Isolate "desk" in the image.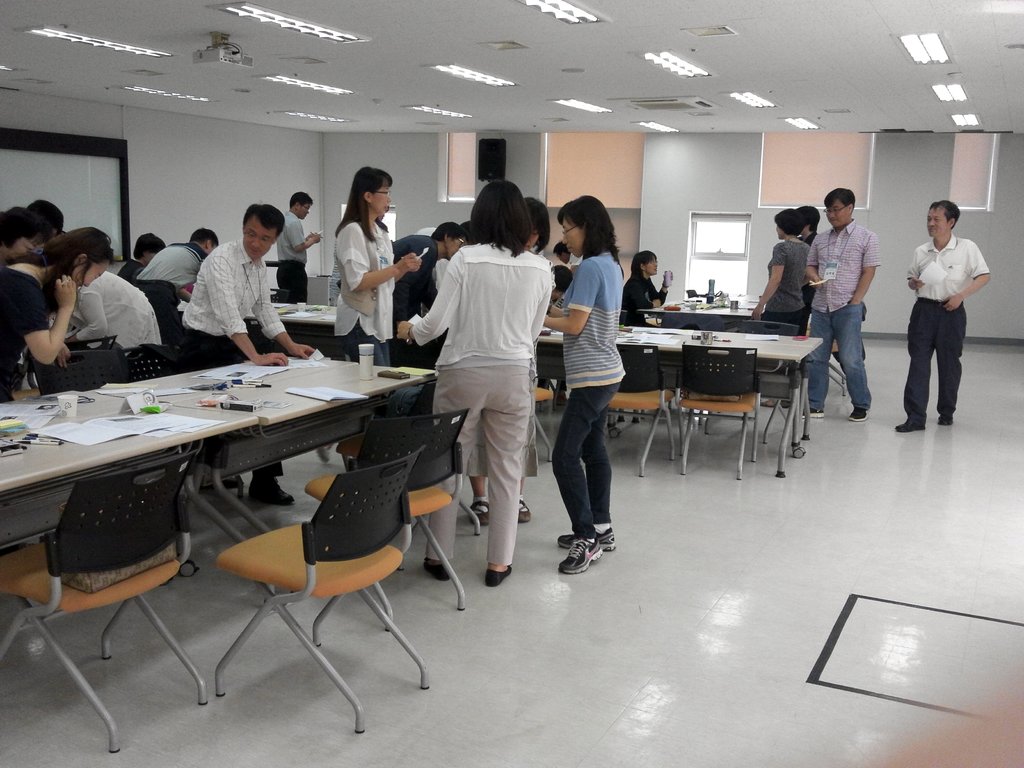
Isolated region: select_region(636, 297, 761, 334).
